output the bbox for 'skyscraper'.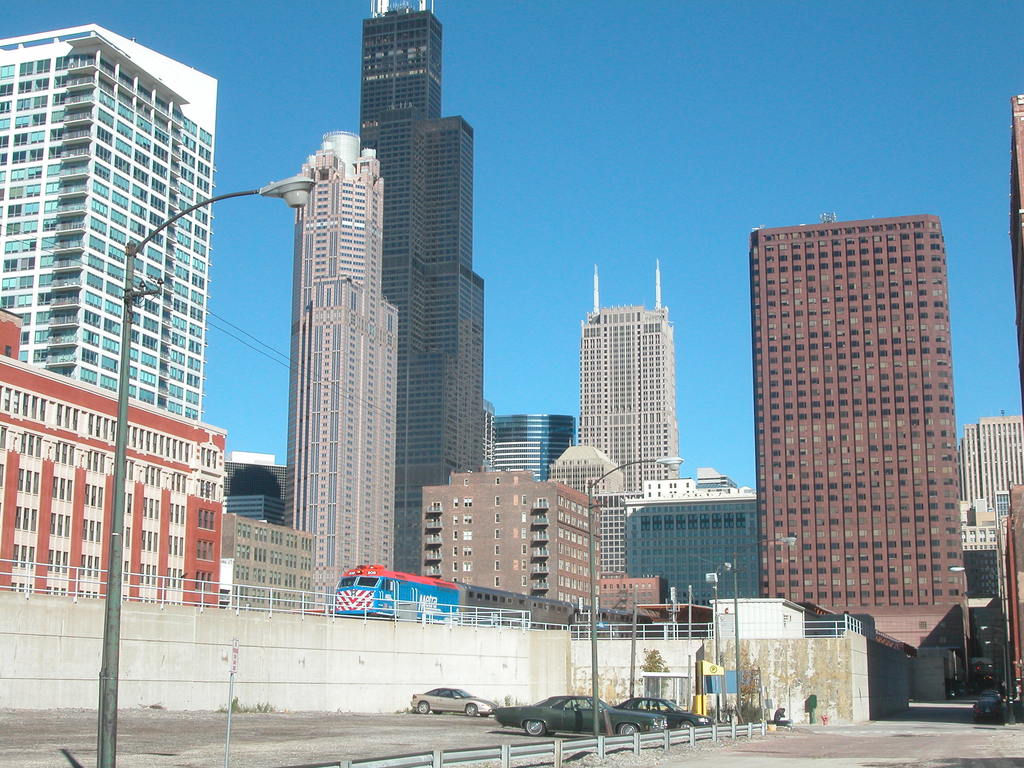
<bbox>412, 467, 609, 611</bbox>.
